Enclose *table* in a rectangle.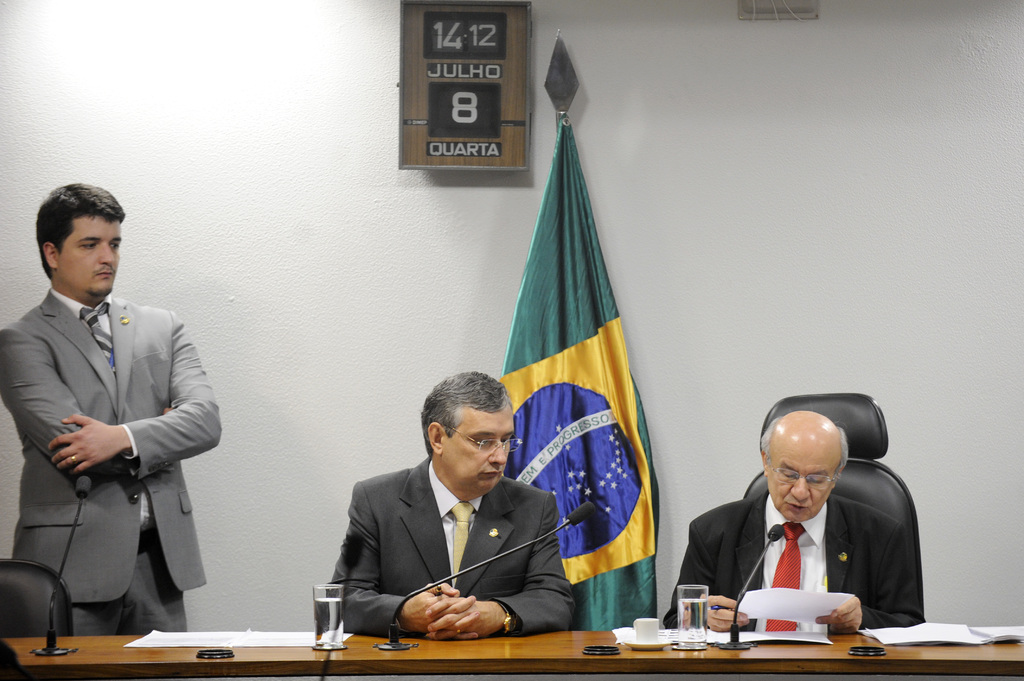
{"x1": 0, "y1": 627, "x2": 1023, "y2": 680}.
